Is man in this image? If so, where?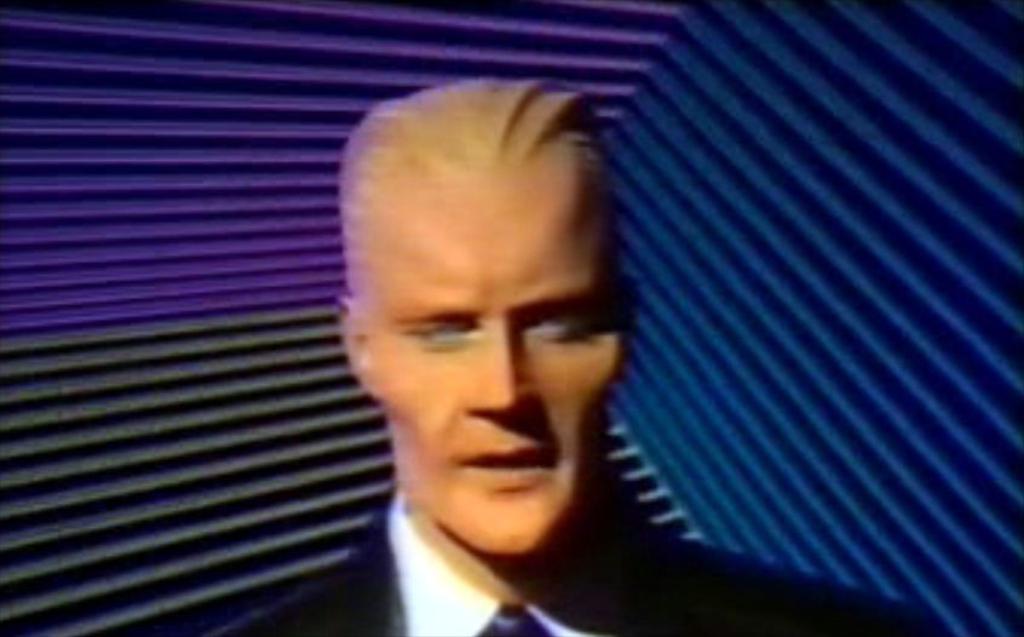
Yes, at rect(236, 69, 852, 635).
